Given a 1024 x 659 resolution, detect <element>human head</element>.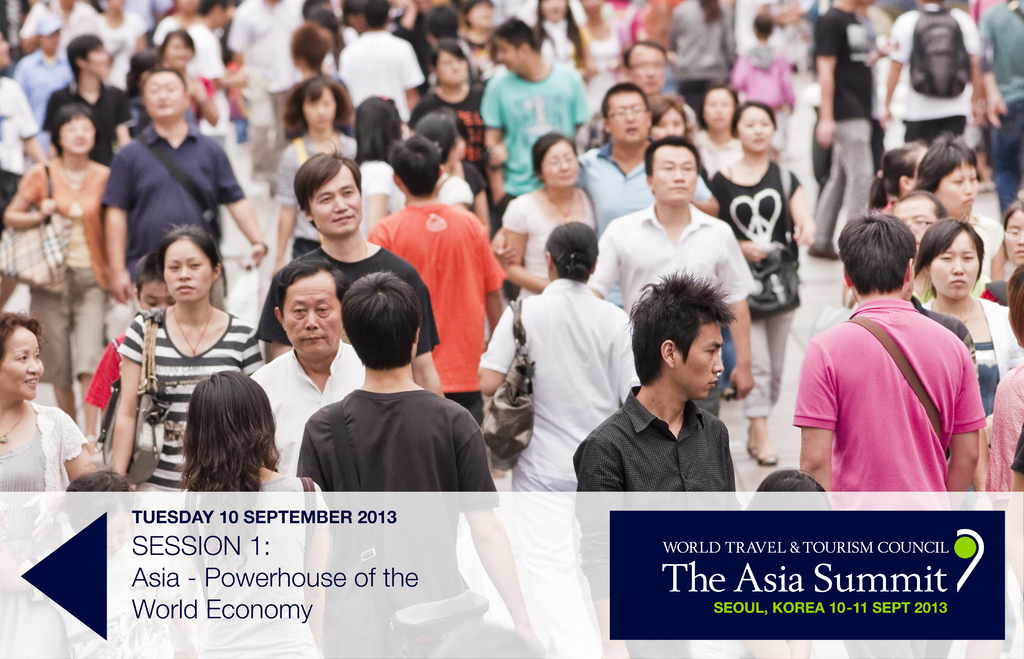
rect(603, 83, 650, 147).
